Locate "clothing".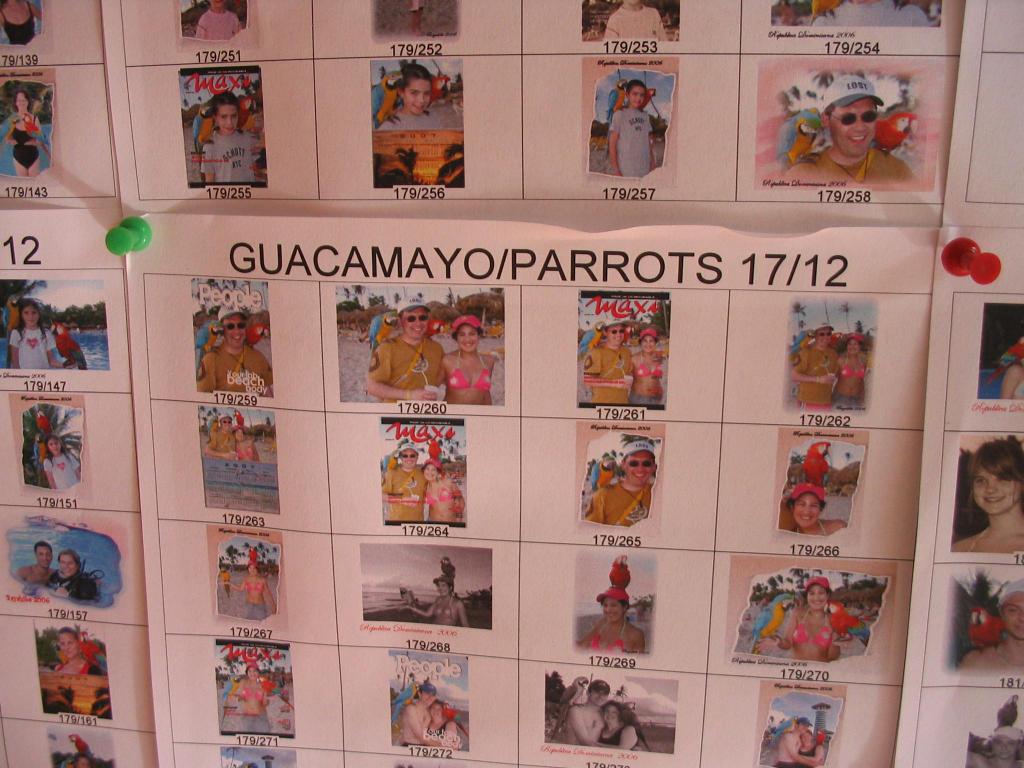
Bounding box: bbox=[588, 620, 628, 659].
